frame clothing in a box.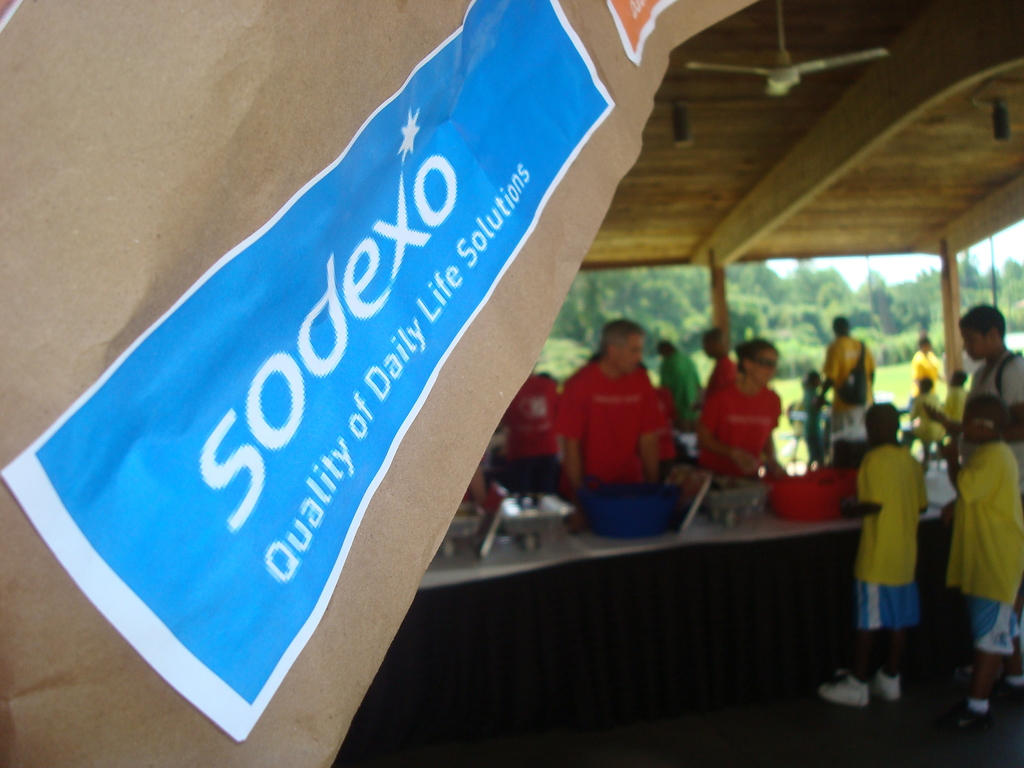
[948,439,1023,653].
